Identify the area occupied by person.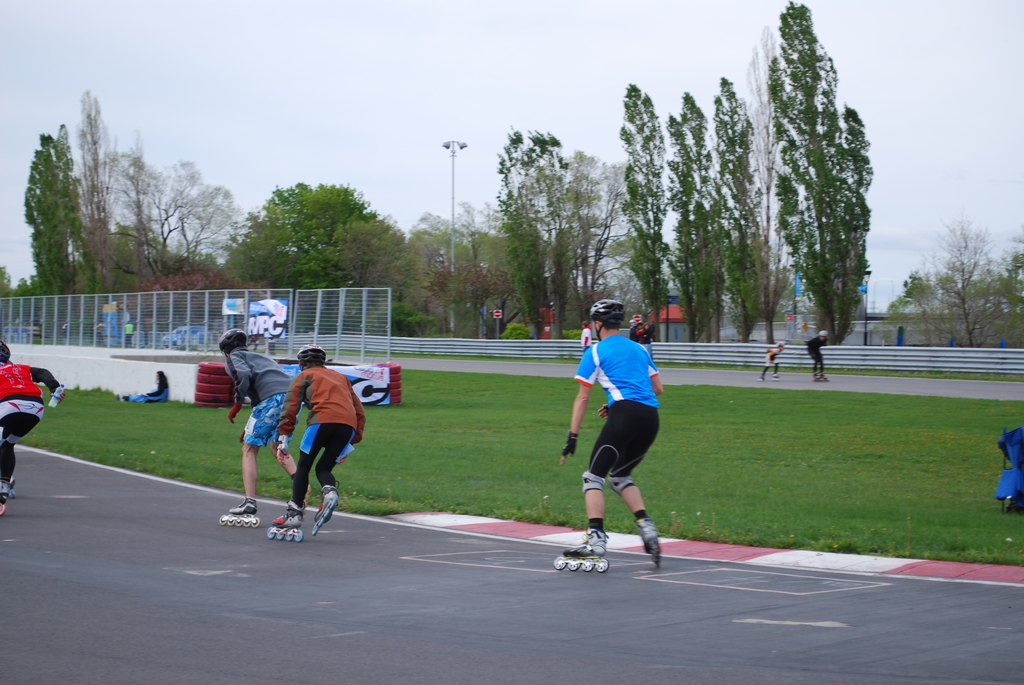
Area: bbox=[550, 302, 664, 571].
